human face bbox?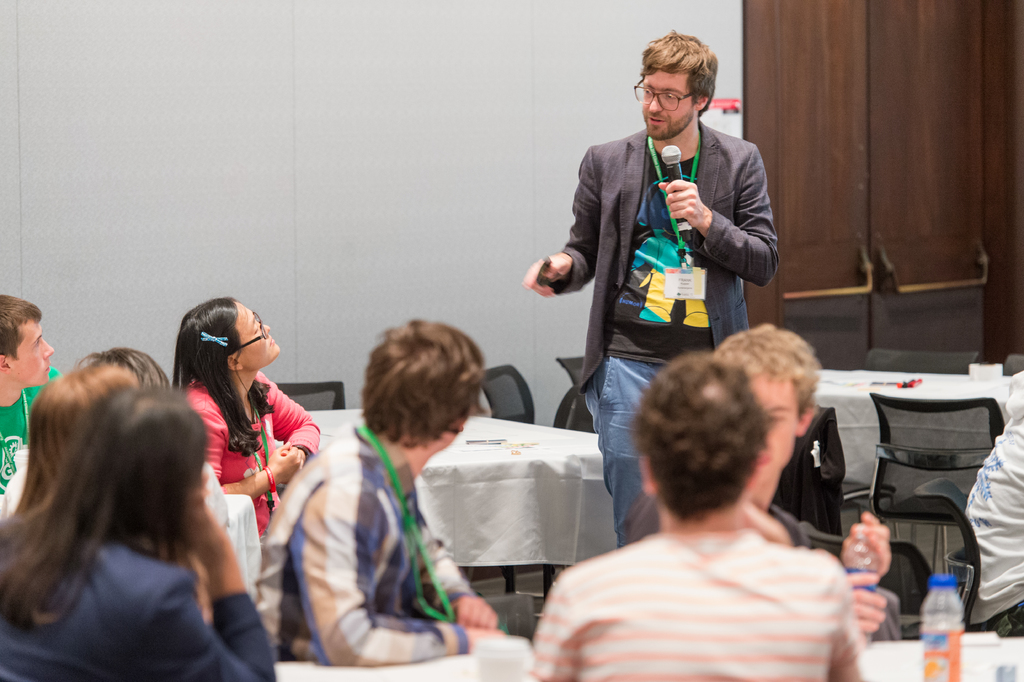
(10,319,55,388)
